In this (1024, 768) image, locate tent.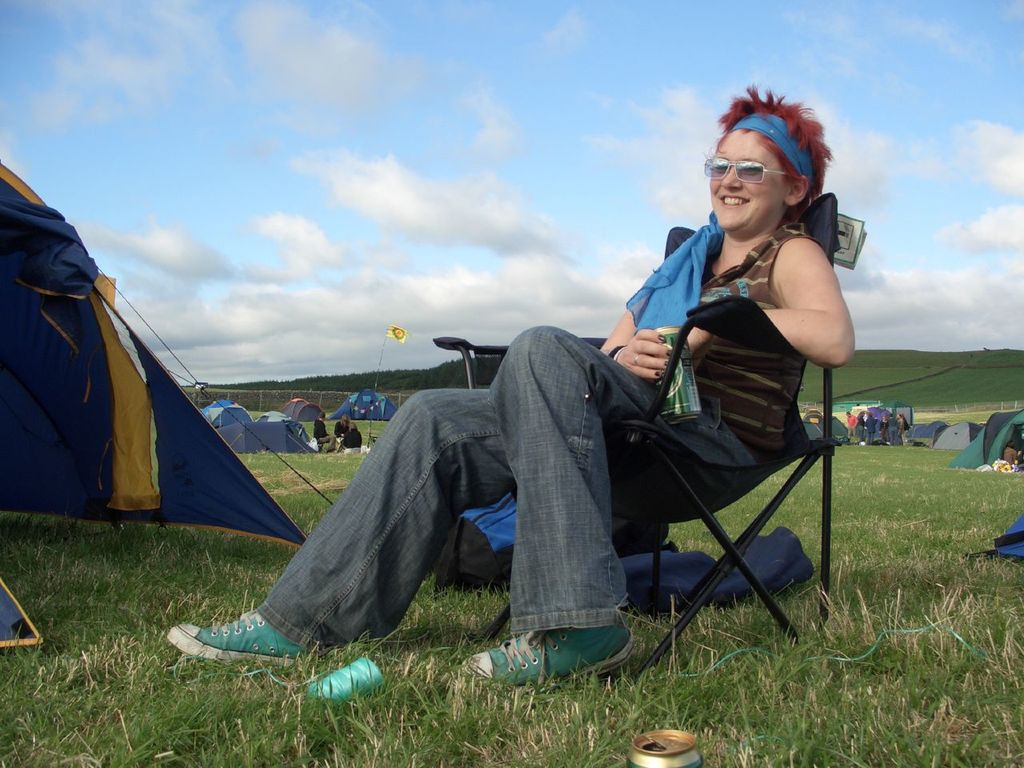
Bounding box: [left=806, top=402, right=853, bottom=438].
